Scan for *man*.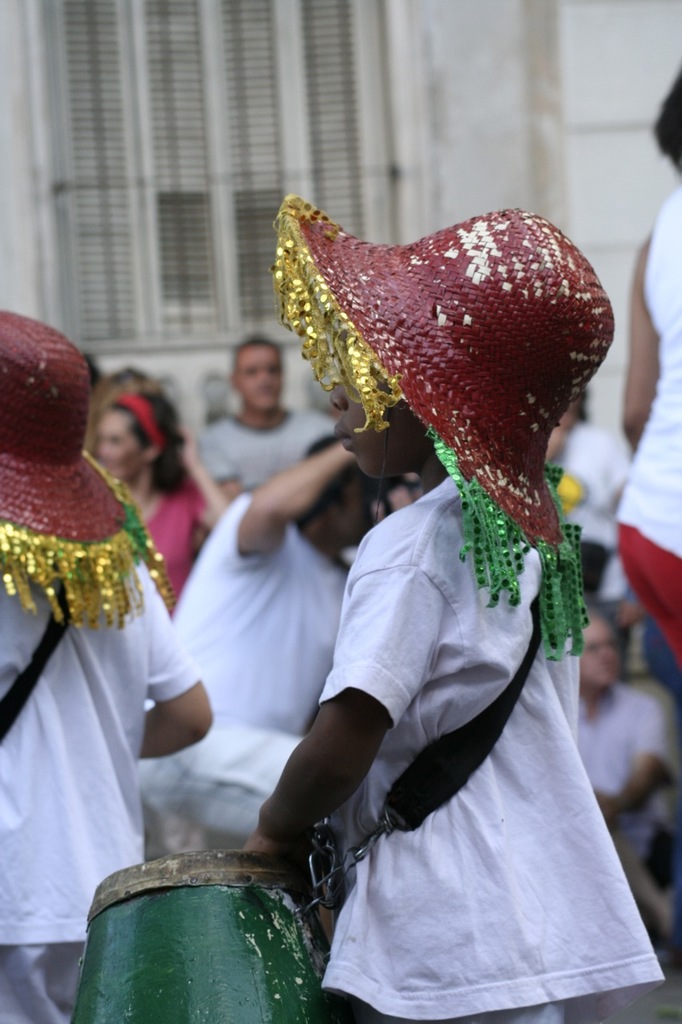
Scan result: 164/431/421/741.
